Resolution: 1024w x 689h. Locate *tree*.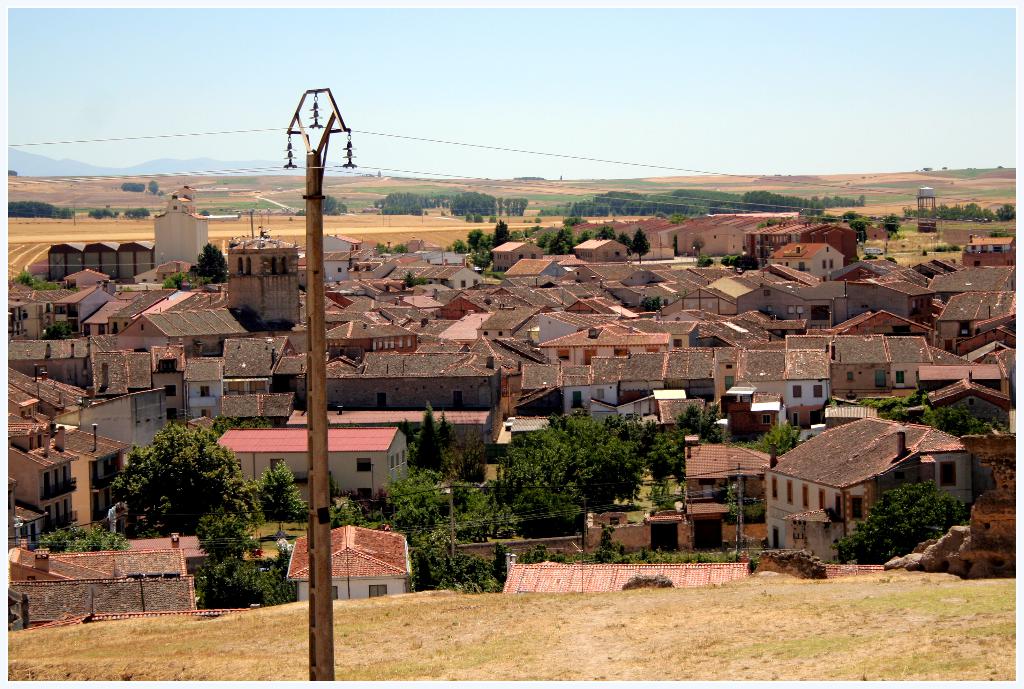
12/269/55/290.
